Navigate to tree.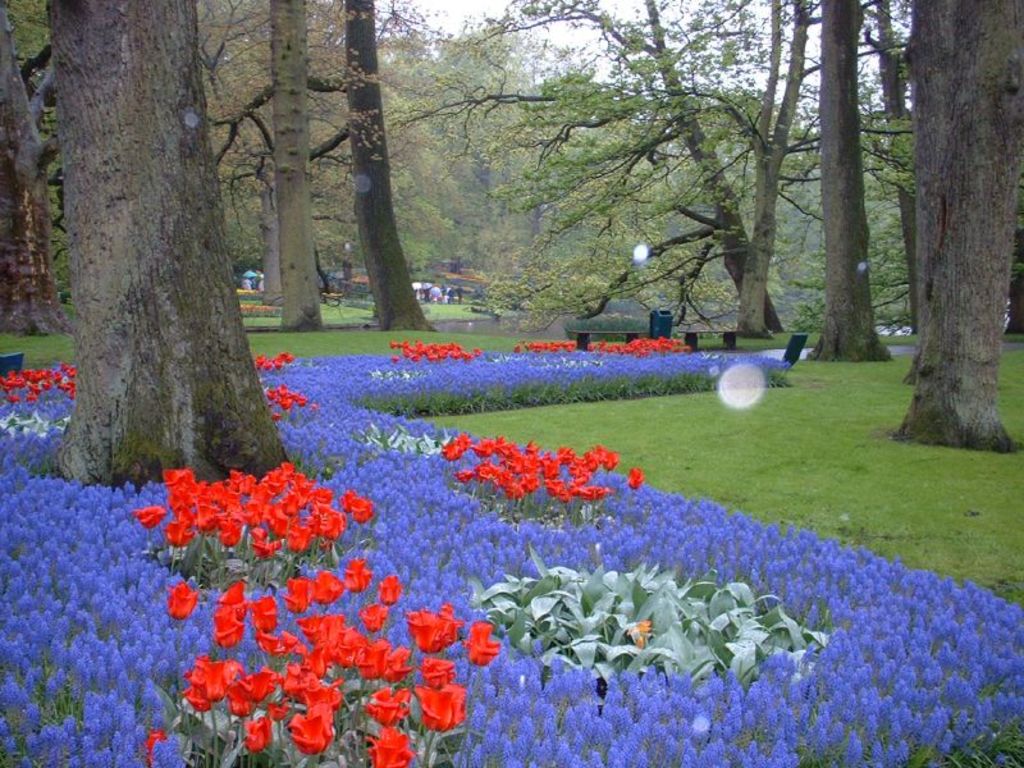
Navigation target: (x1=753, y1=0, x2=901, y2=372).
